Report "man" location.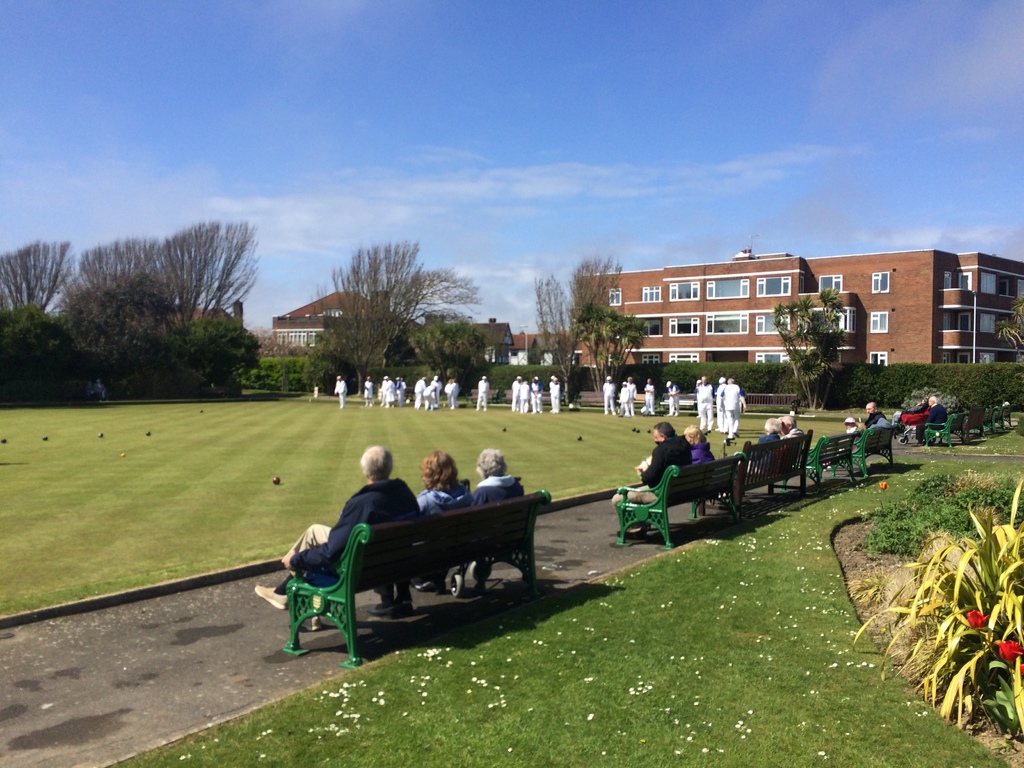
Report: (698,375,714,432).
